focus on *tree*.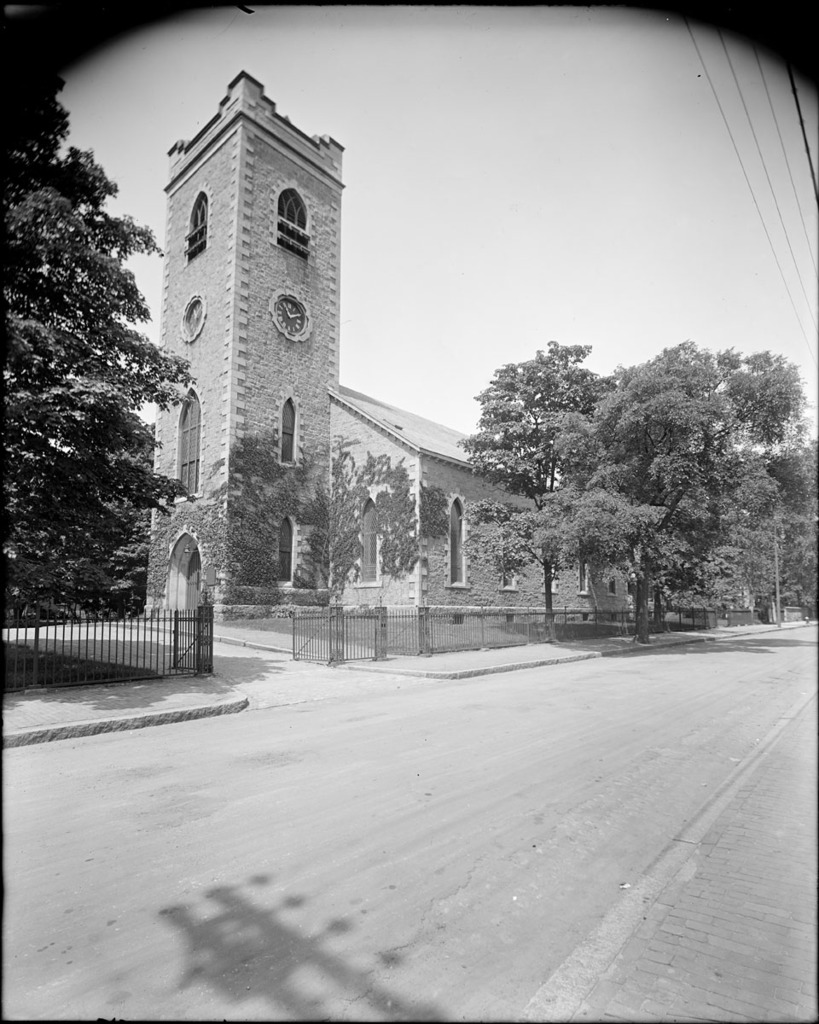
Focused at Rect(444, 337, 622, 621).
